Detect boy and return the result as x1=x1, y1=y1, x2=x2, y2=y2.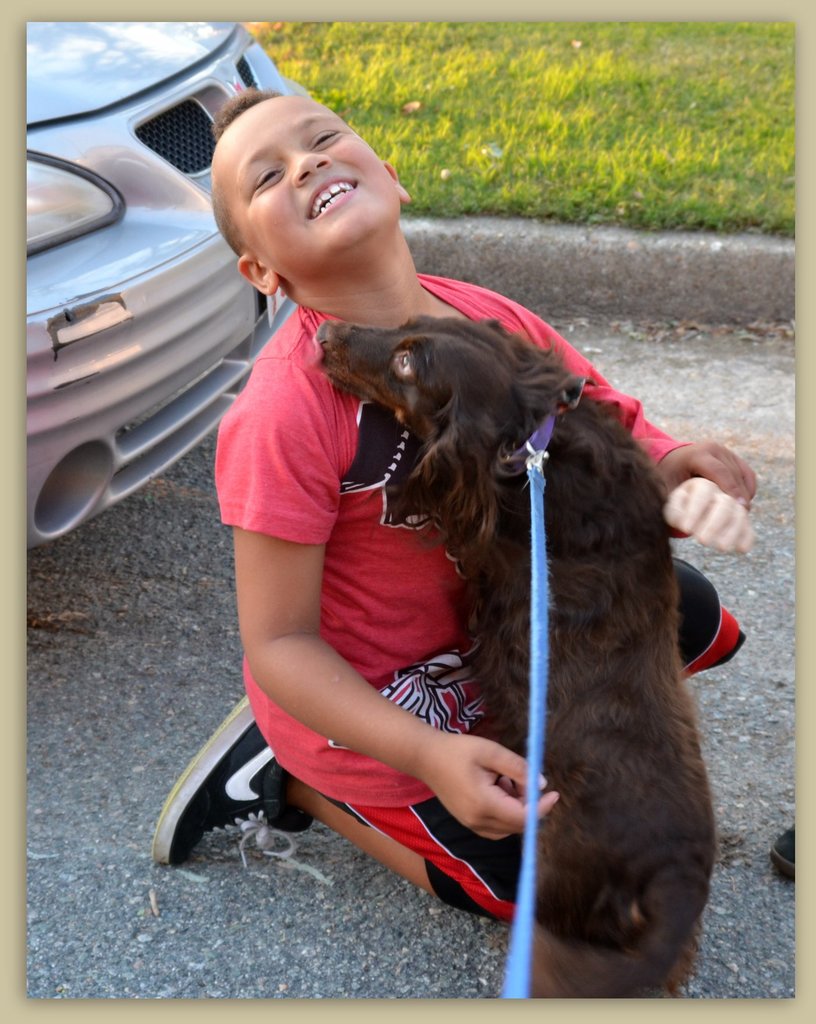
x1=145, y1=88, x2=761, y2=917.
